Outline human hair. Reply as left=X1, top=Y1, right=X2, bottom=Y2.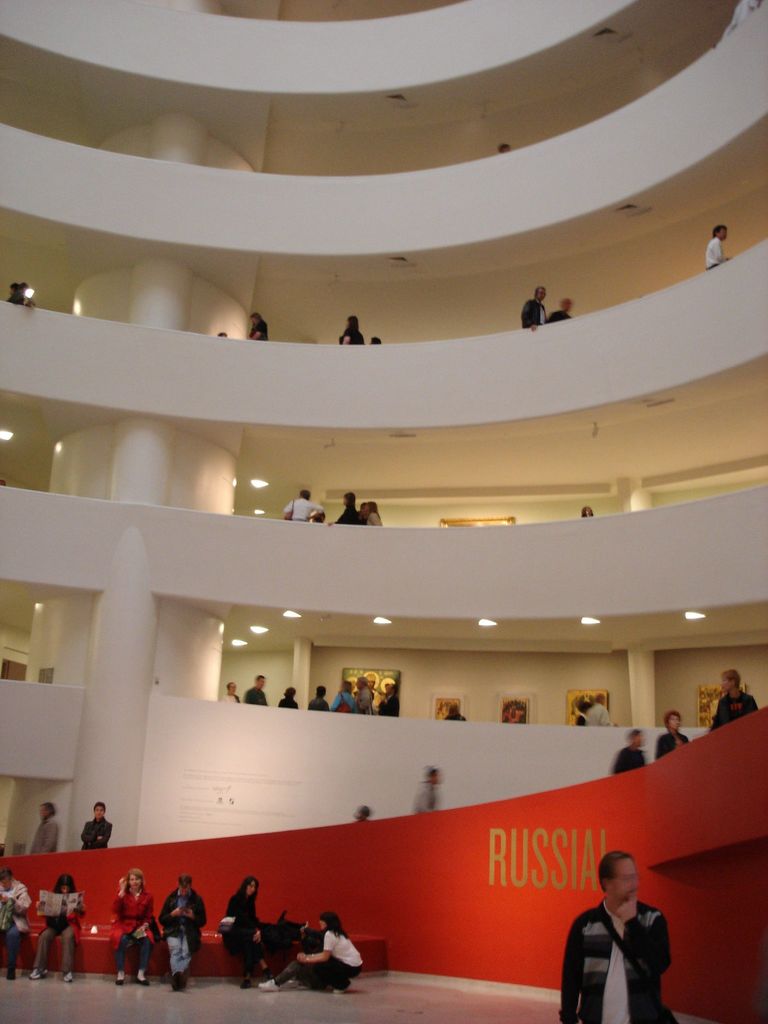
left=93, top=800, right=106, bottom=812.
